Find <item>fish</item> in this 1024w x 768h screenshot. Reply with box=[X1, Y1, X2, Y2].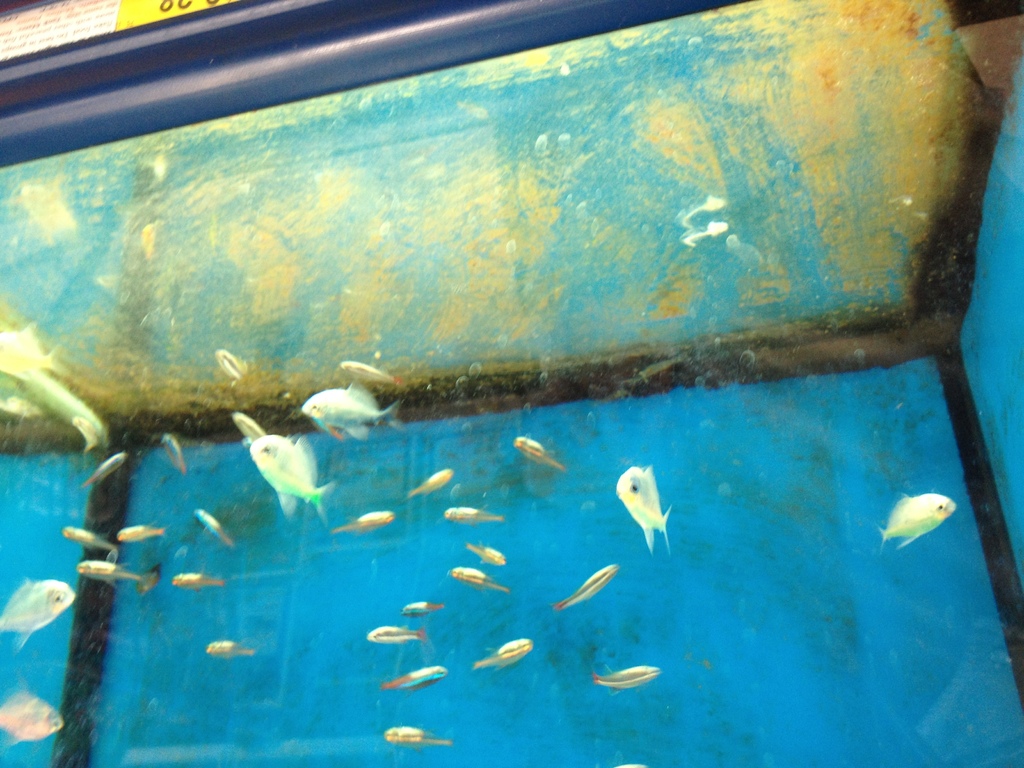
box=[397, 602, 437, 616].
